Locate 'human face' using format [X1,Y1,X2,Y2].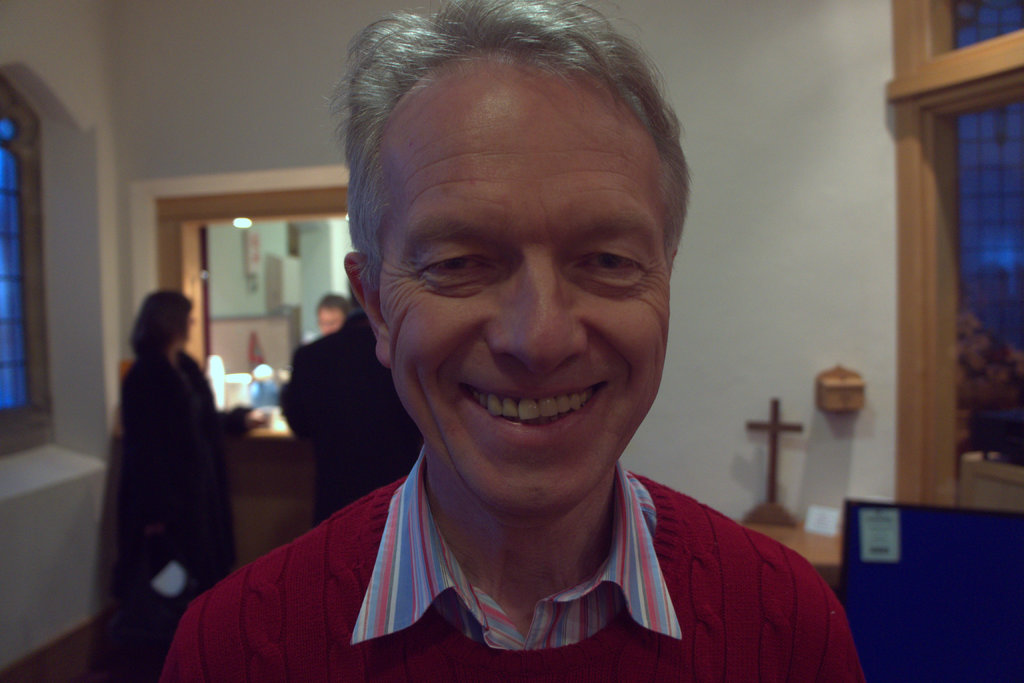
[372,66,669,515].
